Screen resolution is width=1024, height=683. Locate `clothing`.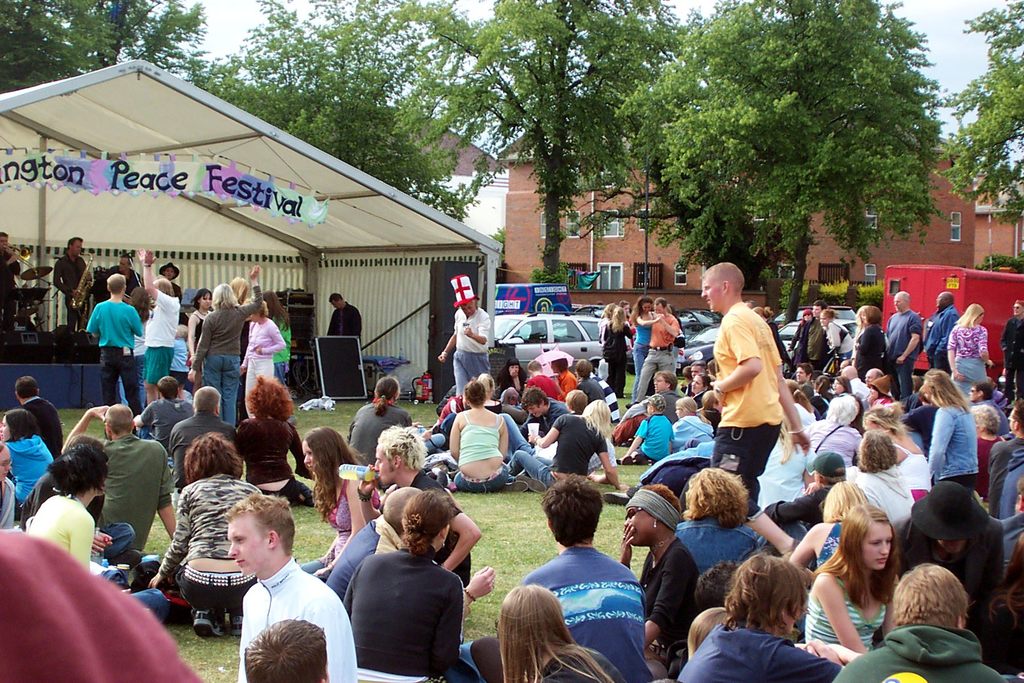
<box>968,605,1023,679</box>.
